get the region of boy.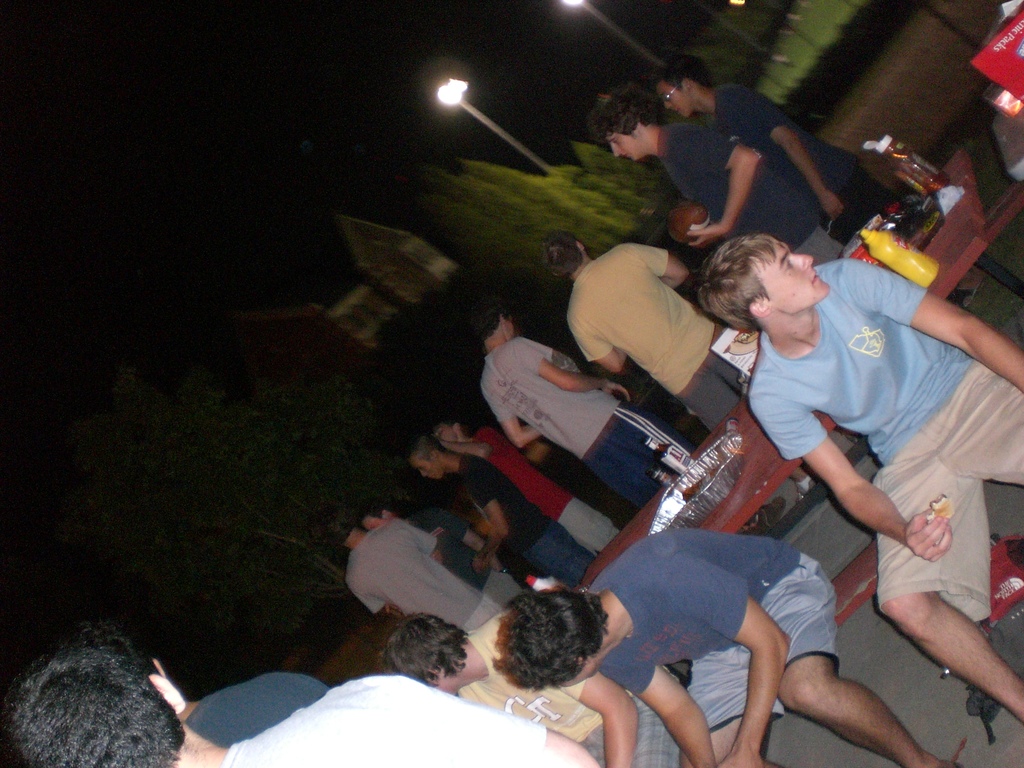
654, 47, 964, 307.
